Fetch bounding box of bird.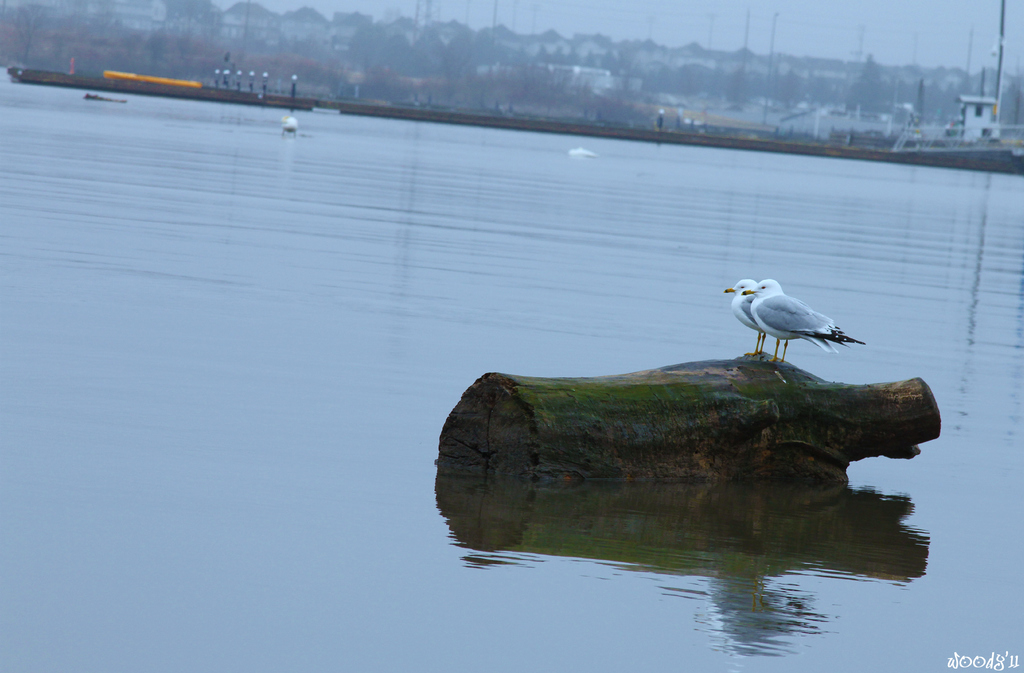
Bbox: (723, 271, 868, 366).
